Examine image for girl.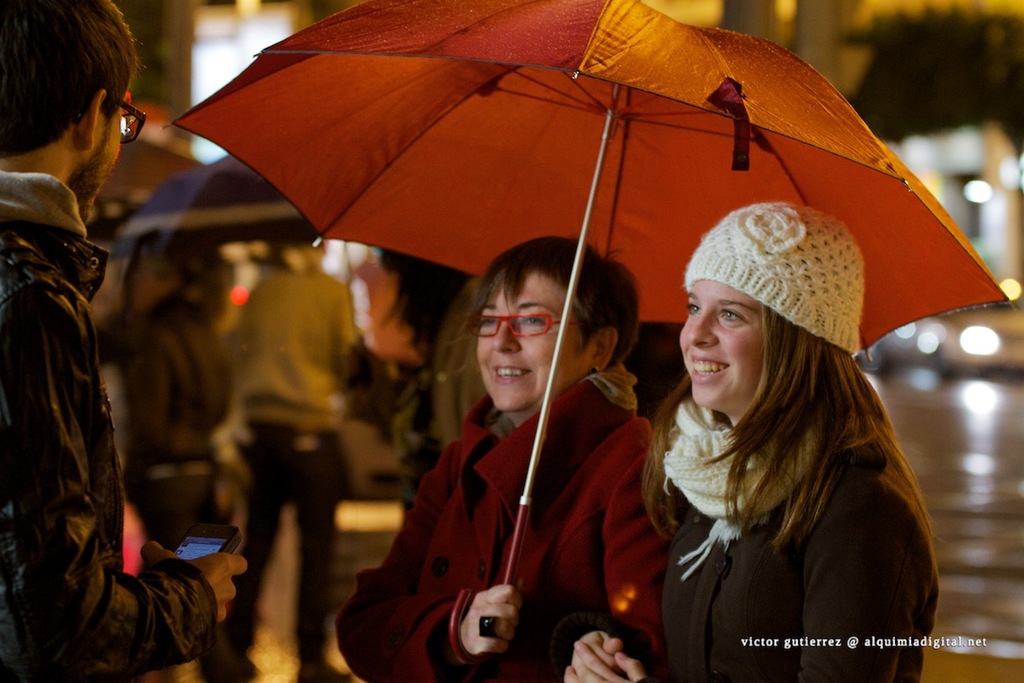
Examination result: rect(561, 198, 942, 682).
